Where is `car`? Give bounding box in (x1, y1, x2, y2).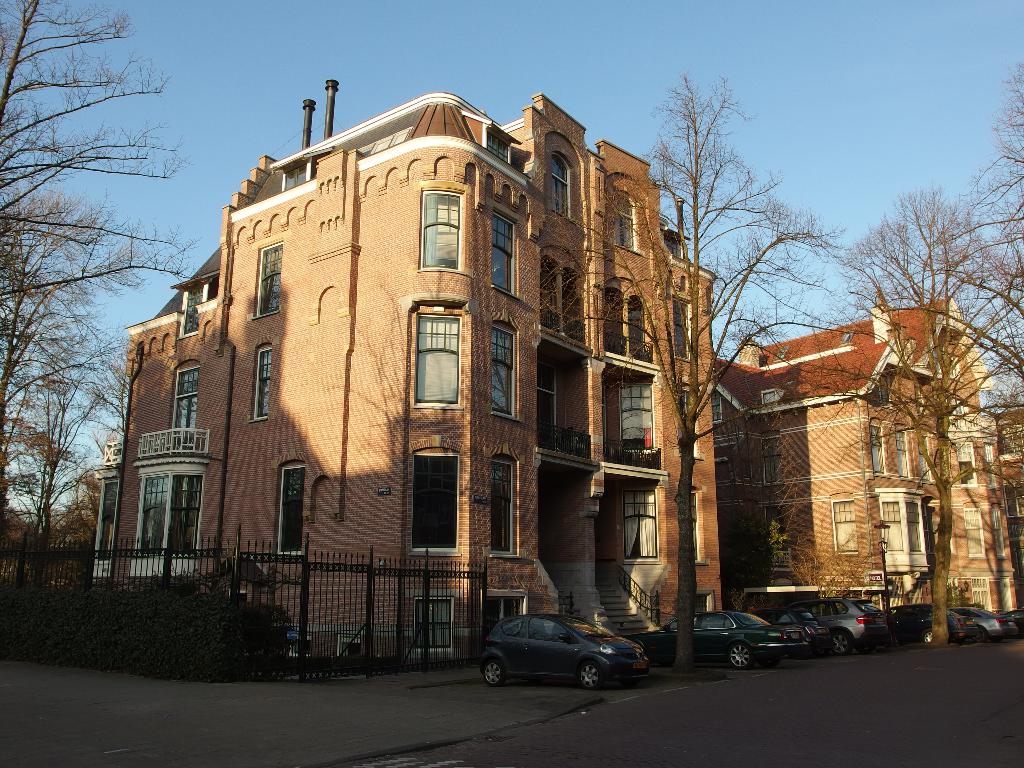
(475, 606, 641, 694).
